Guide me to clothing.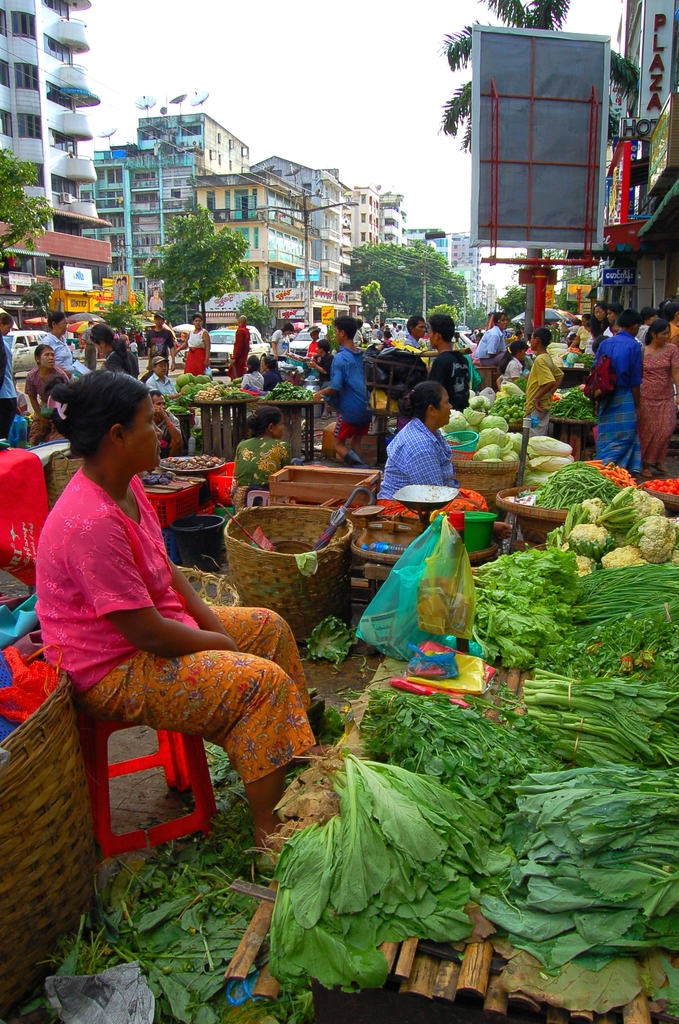
Guidance: region(23, 363, 70, 412).
